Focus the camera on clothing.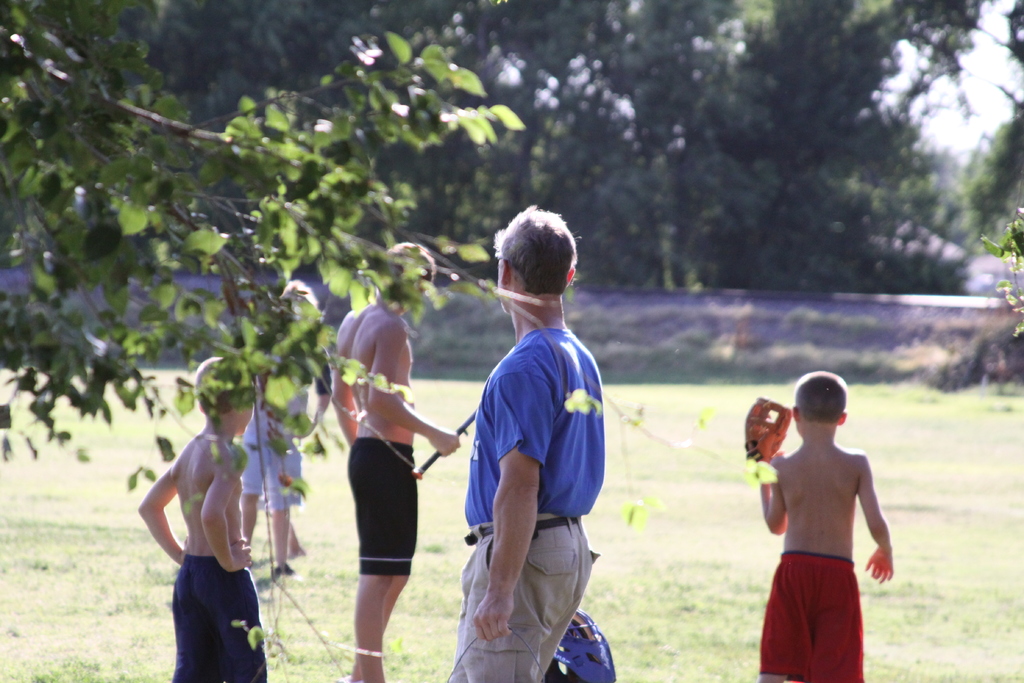
Focus region: box=[463, 287, 611, 650].
